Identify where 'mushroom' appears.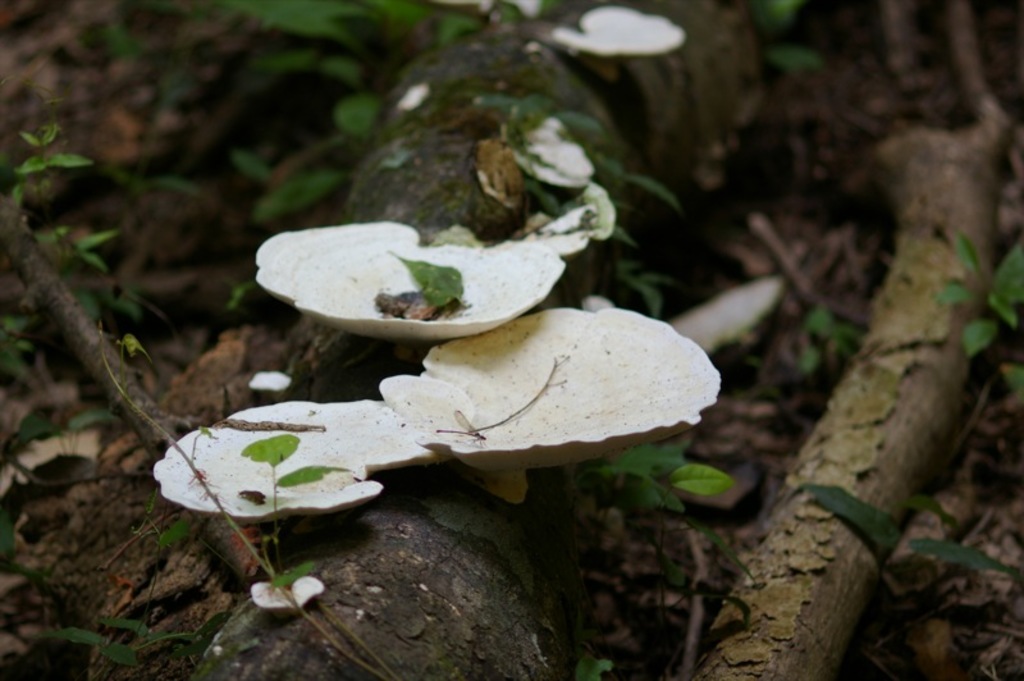
Appears at bbox=[251, 575, 324, 611].
